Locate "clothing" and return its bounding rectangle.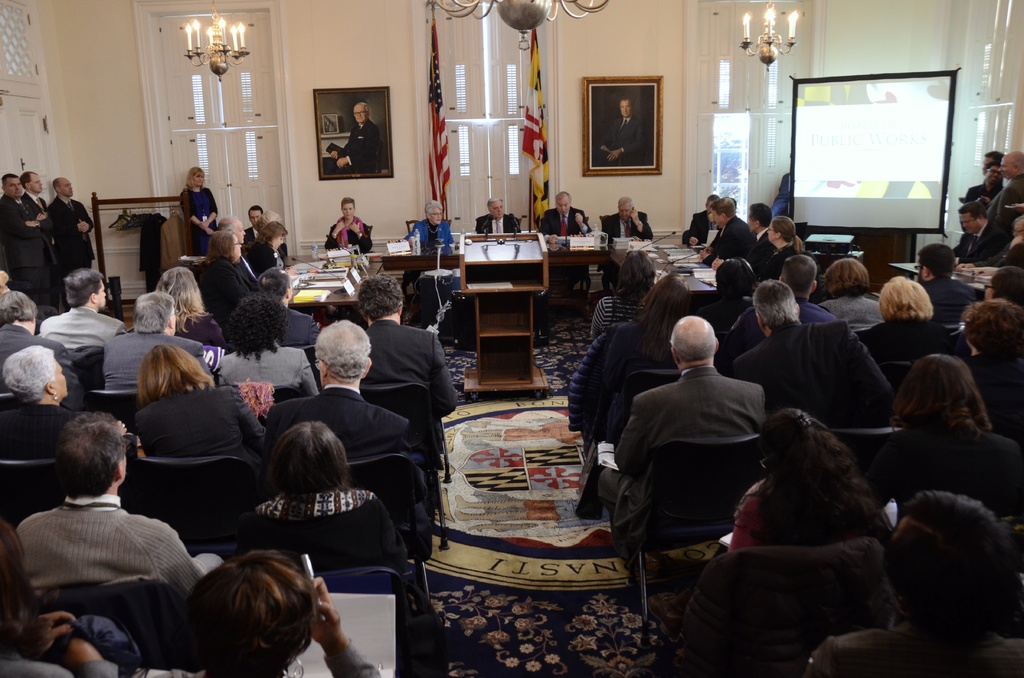
l=218, t=344, r=321, b=400.
